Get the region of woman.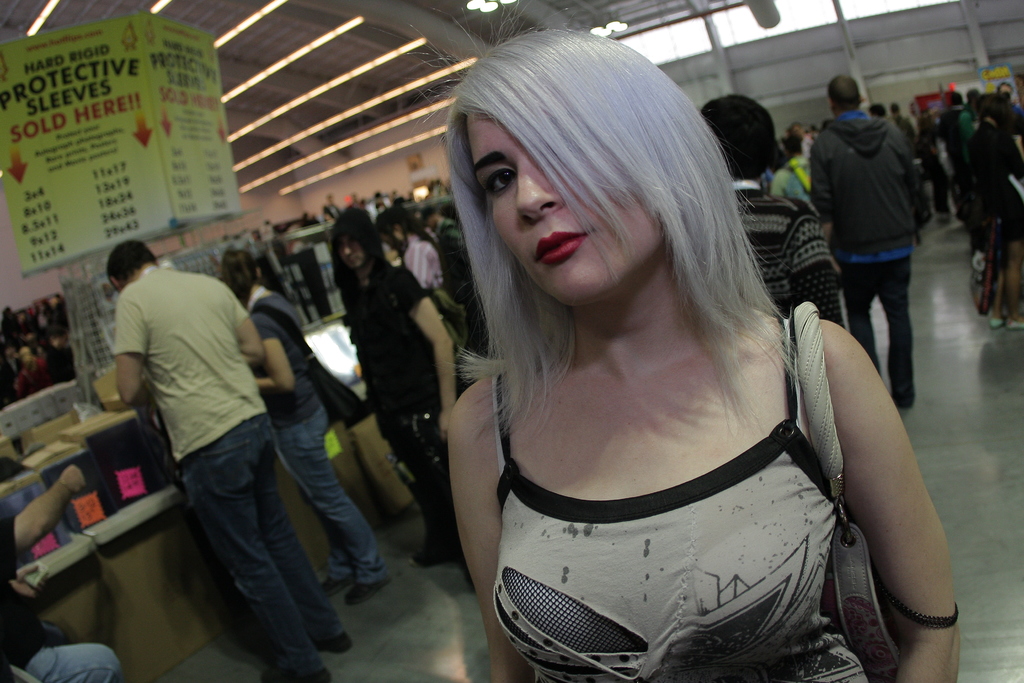
pyautogui.locateOnScreen(209, 243, 399, 604).
